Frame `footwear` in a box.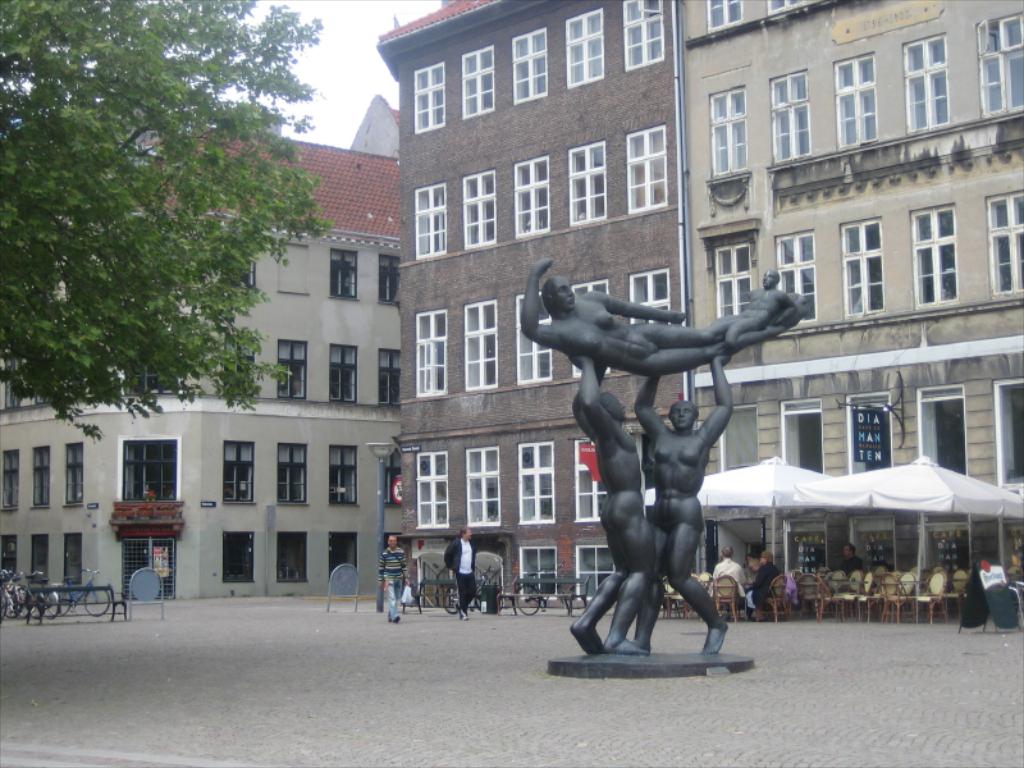
rect(388, 612, 401, 622).
